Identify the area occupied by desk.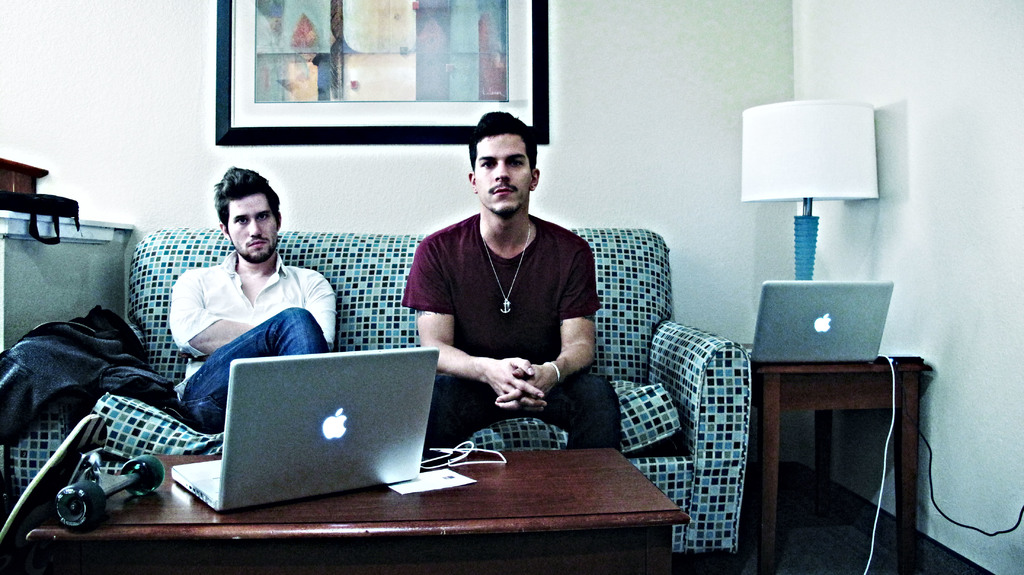
Area: 748:344:935:574.
